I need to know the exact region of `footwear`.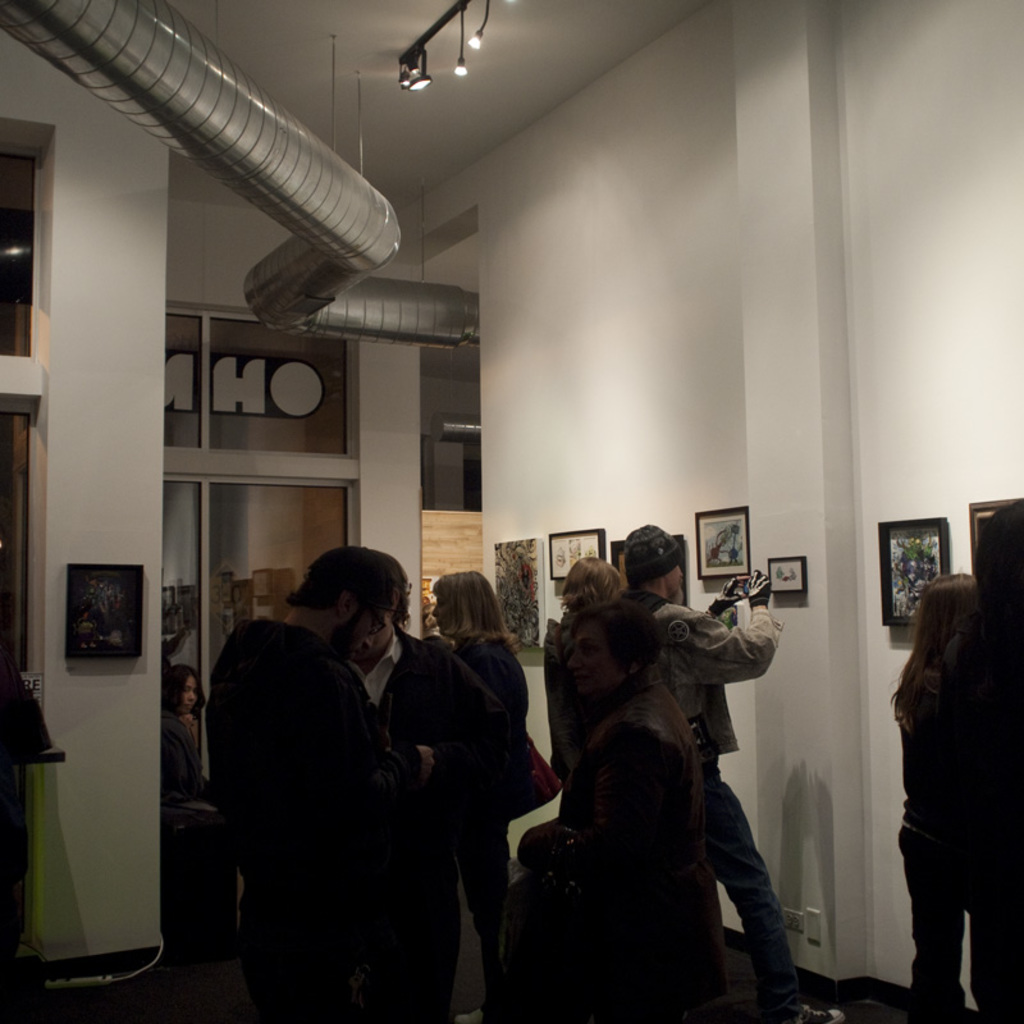
Region: BBox(781, 1002, 842, 1023).
